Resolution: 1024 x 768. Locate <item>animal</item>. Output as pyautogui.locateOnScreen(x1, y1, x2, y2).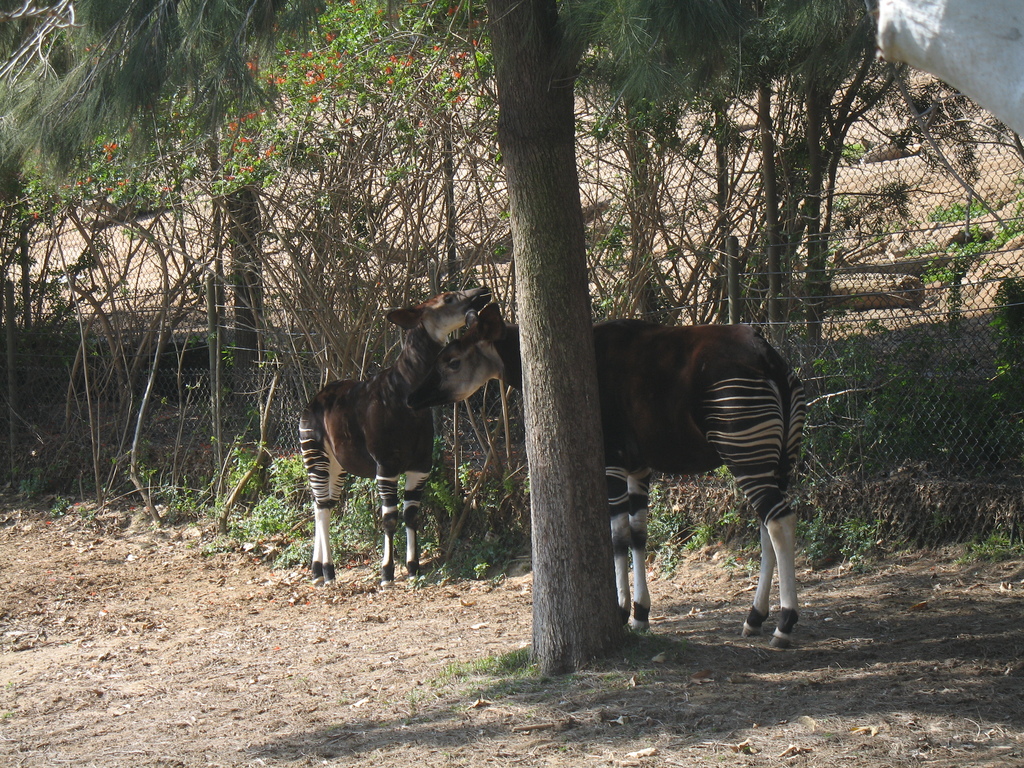
pyautogui.locateOnScreen(294, 282, 495, 590).
